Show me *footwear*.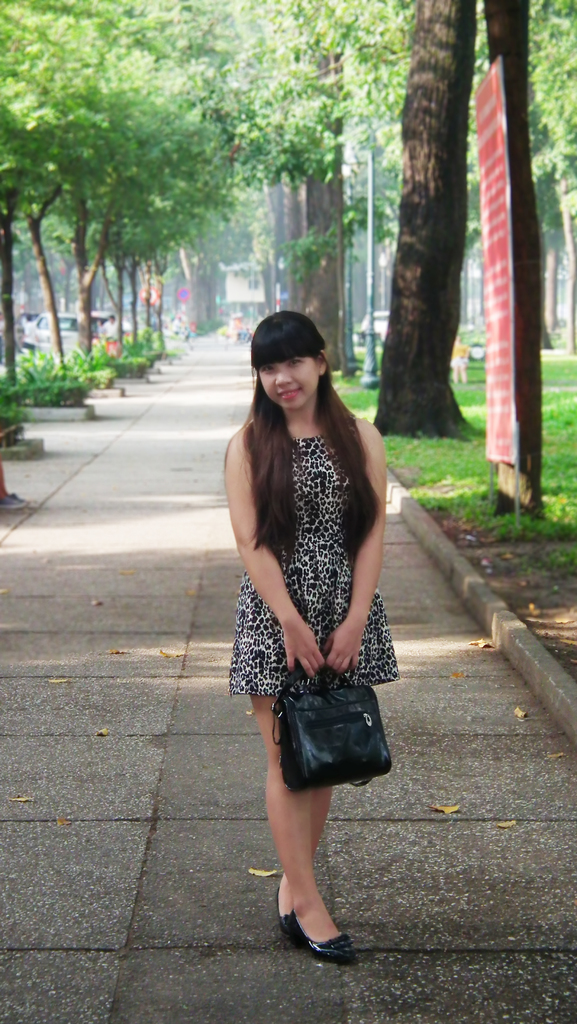
*footwear* is here: [x1=286, y1=914, x2=362, y2=961].
